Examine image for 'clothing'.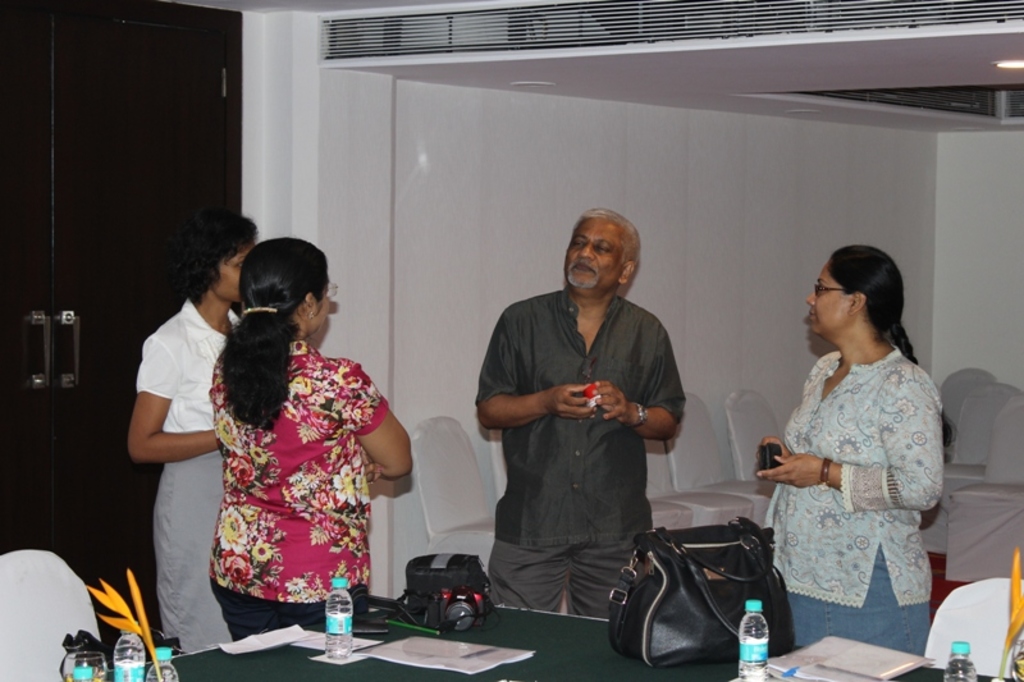
Examination result: bbox=(483, 285, 696, 626).
